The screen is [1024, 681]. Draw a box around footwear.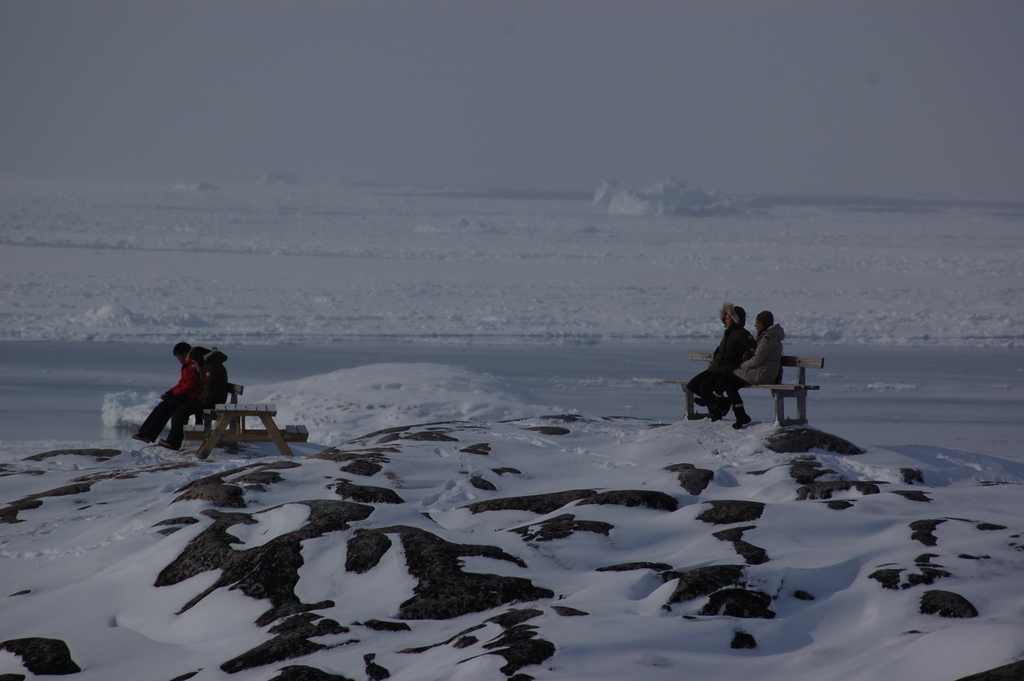
<box>730,402,751,431</box>.
